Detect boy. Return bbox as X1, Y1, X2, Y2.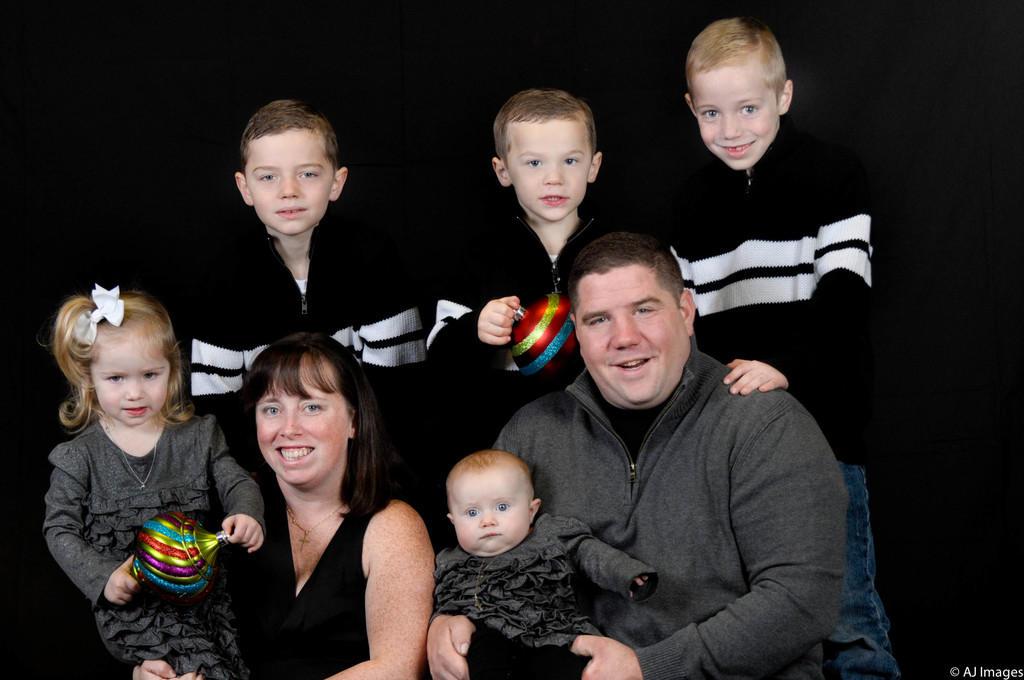
654, 41, 883, 485.
